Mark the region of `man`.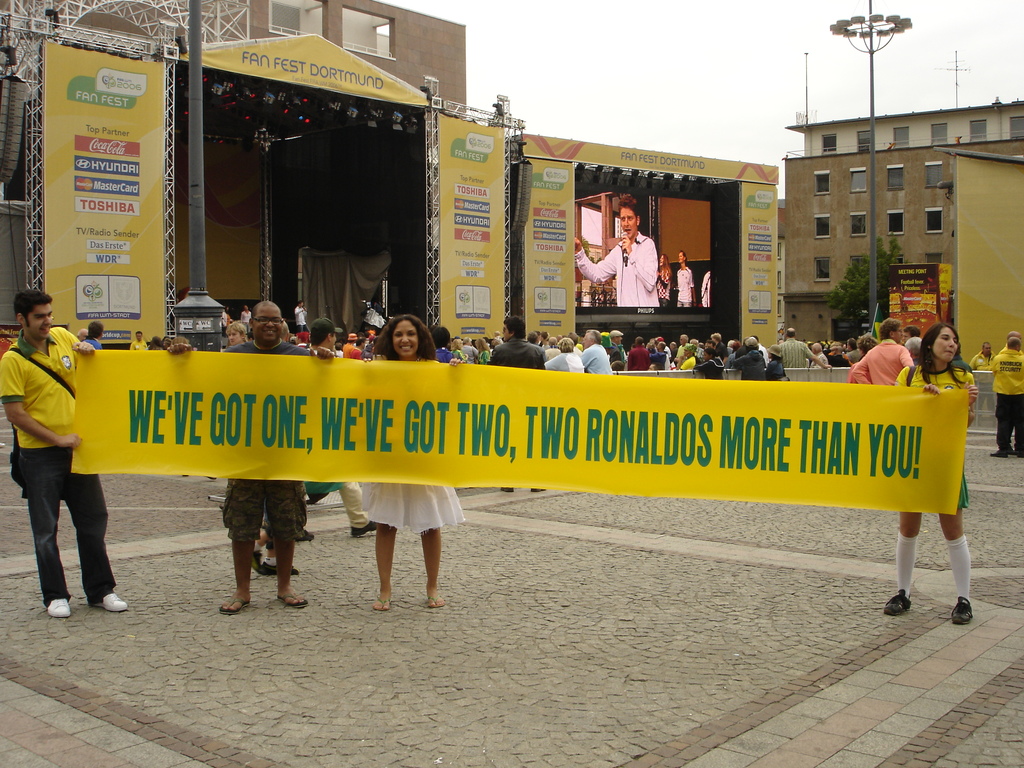
Region: [left=627, top=337, right=649, bottom=372].
